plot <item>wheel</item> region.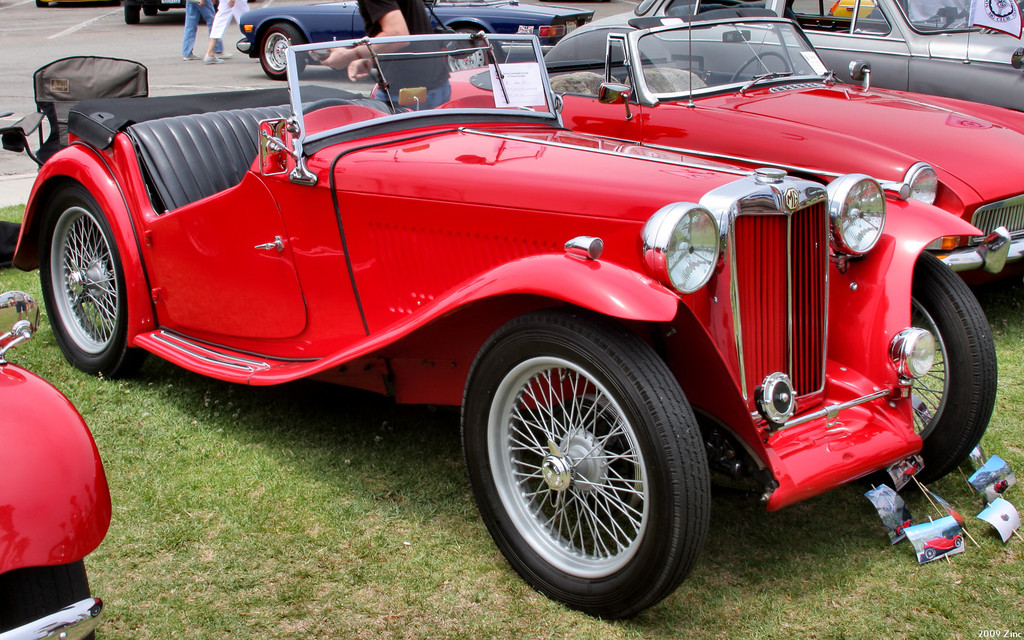
Plotted at [x1=444, y1=28, x2=488, y2=69].
